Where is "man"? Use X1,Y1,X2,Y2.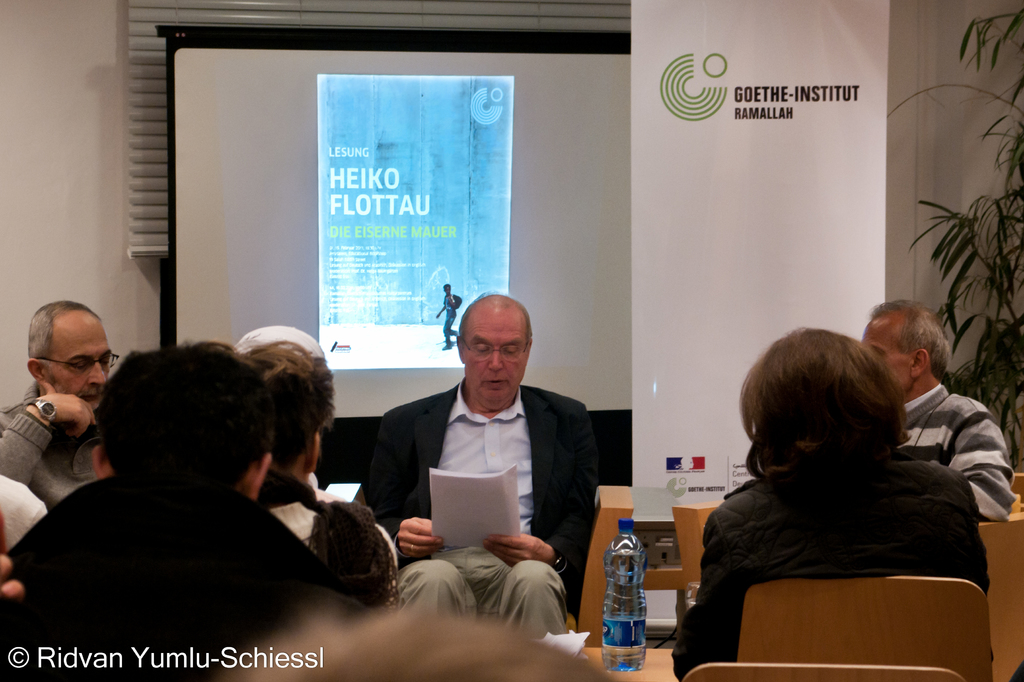
376,269,600,644.
